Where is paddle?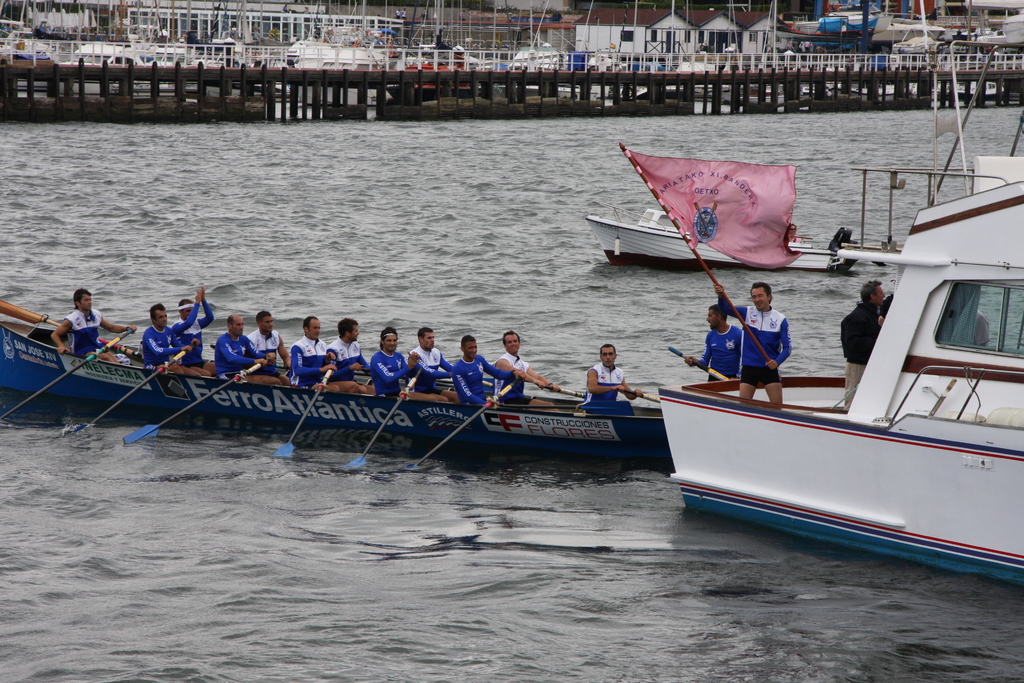
670/347/729/383.
